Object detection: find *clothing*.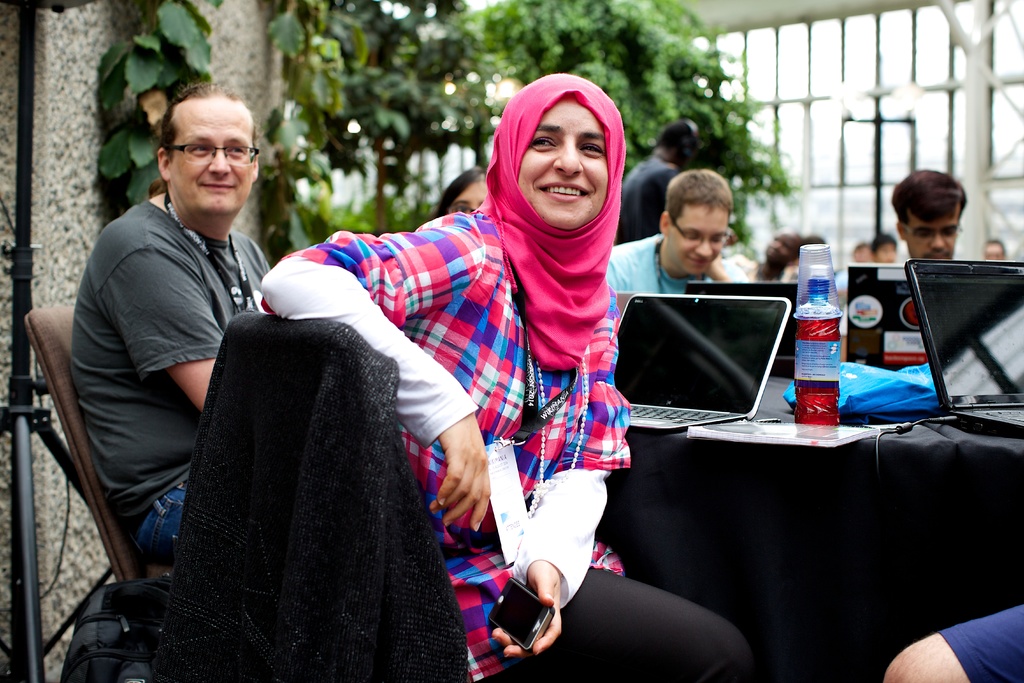
left=598, top=229, right=751, bottom=295.
